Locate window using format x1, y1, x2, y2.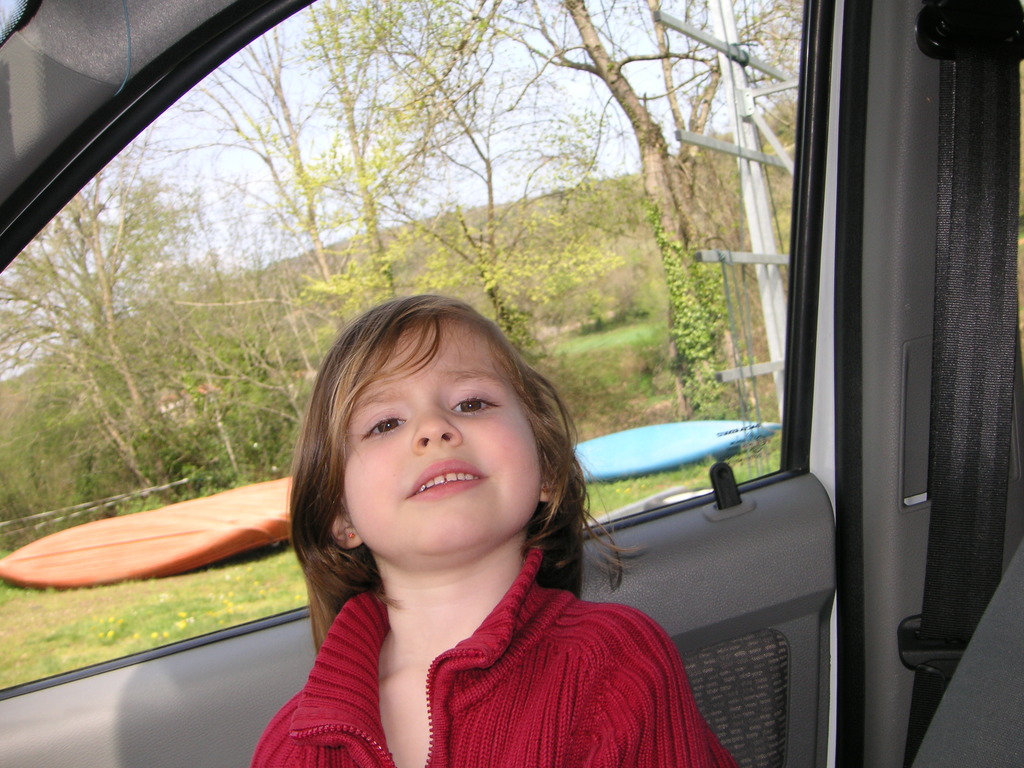
51, 18, 945, 747.
